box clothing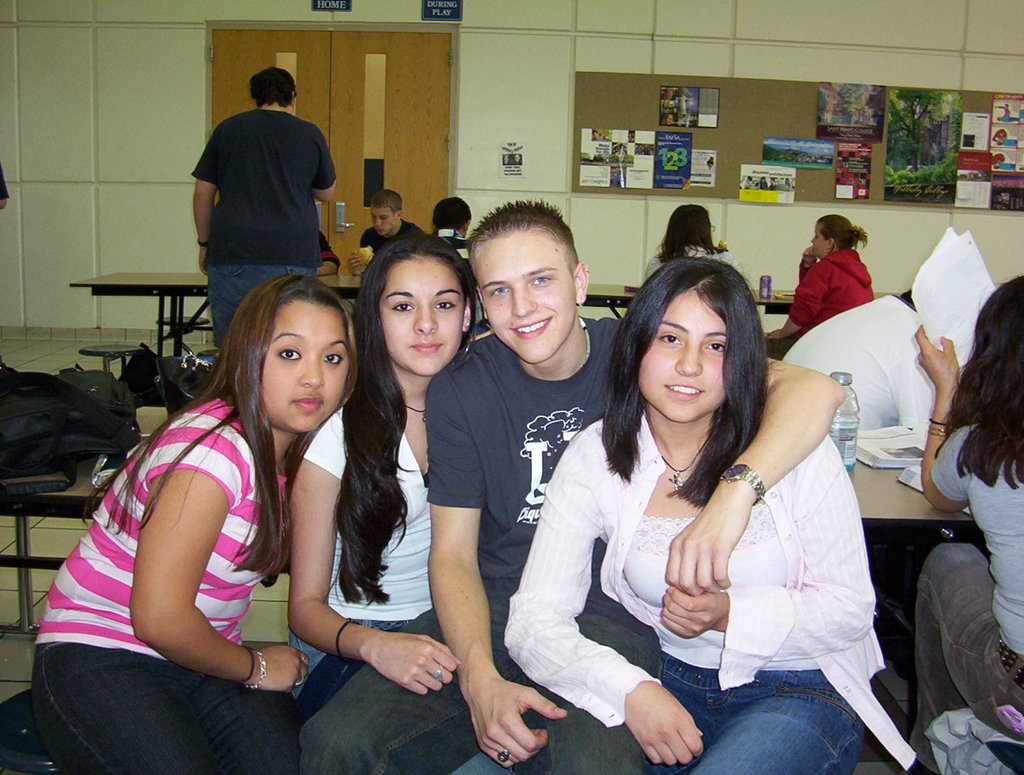
BBox(793, 251, 880, 325)
